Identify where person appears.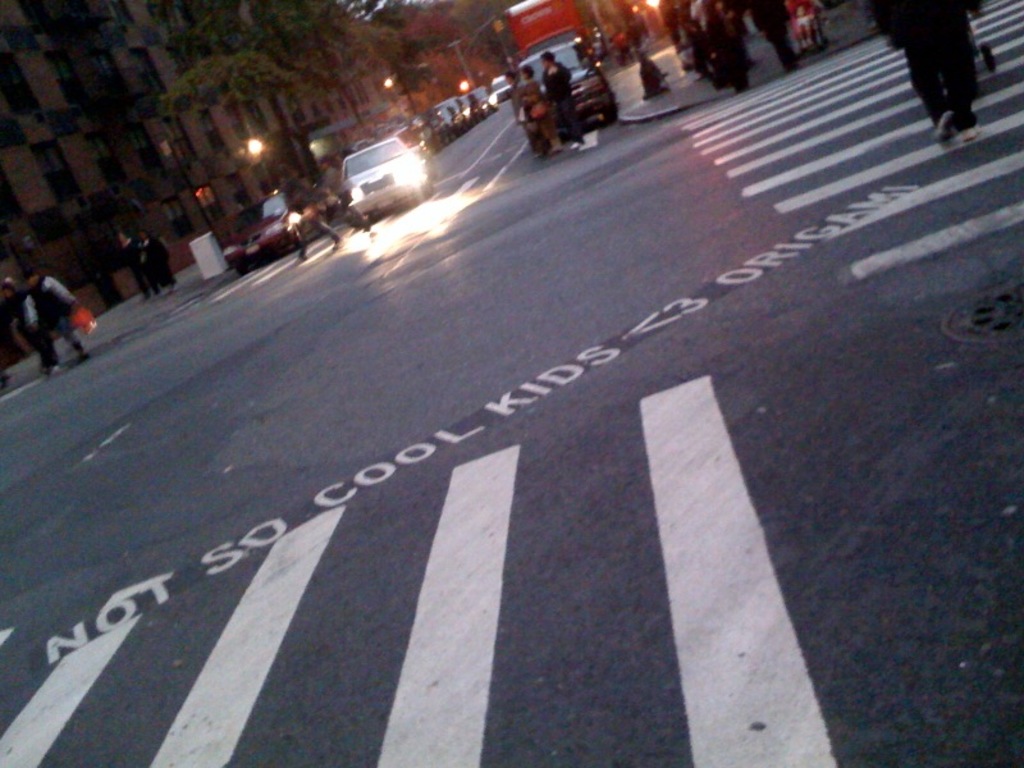
Appears at box=[120, 228, 151, 296].
